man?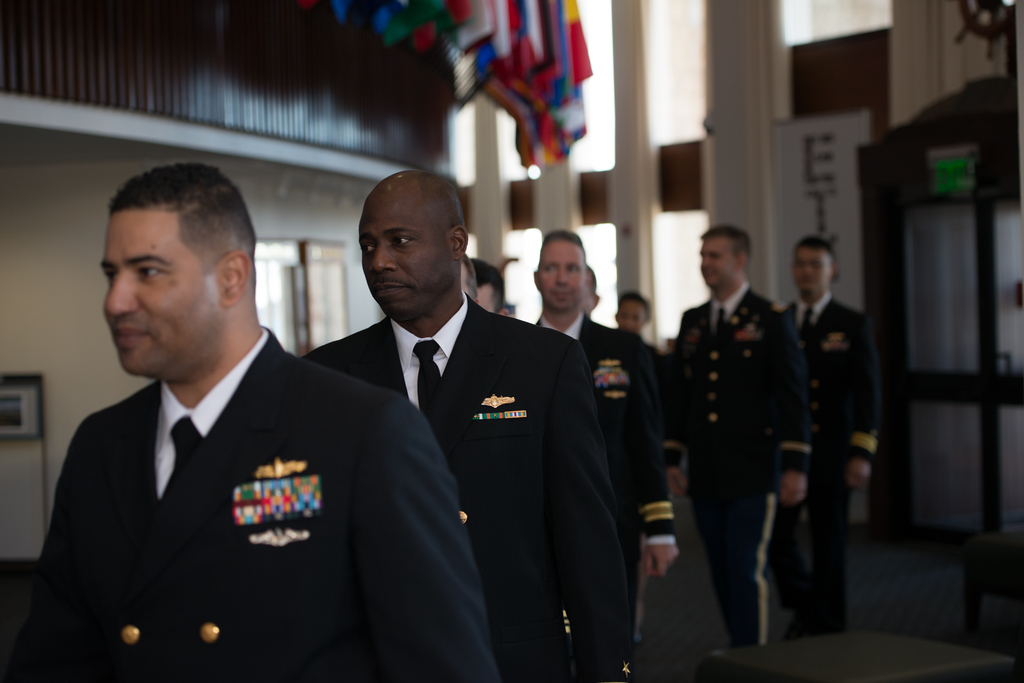
box=[297, 166, 628, 682]
